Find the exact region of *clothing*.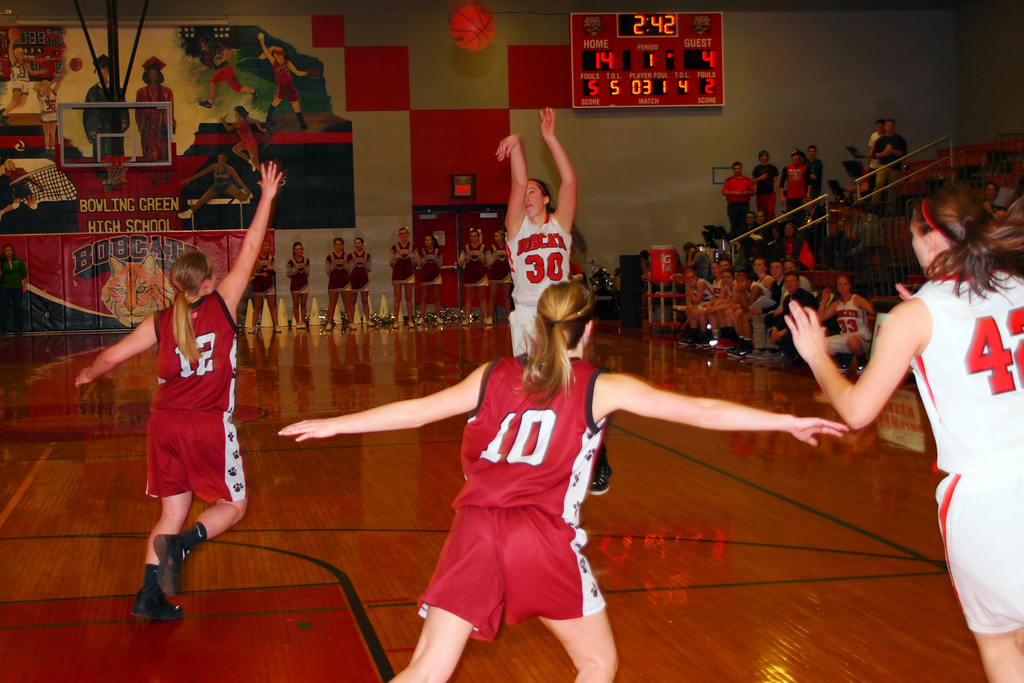
Exact region: bbox(904, 268, 1023, 639).
